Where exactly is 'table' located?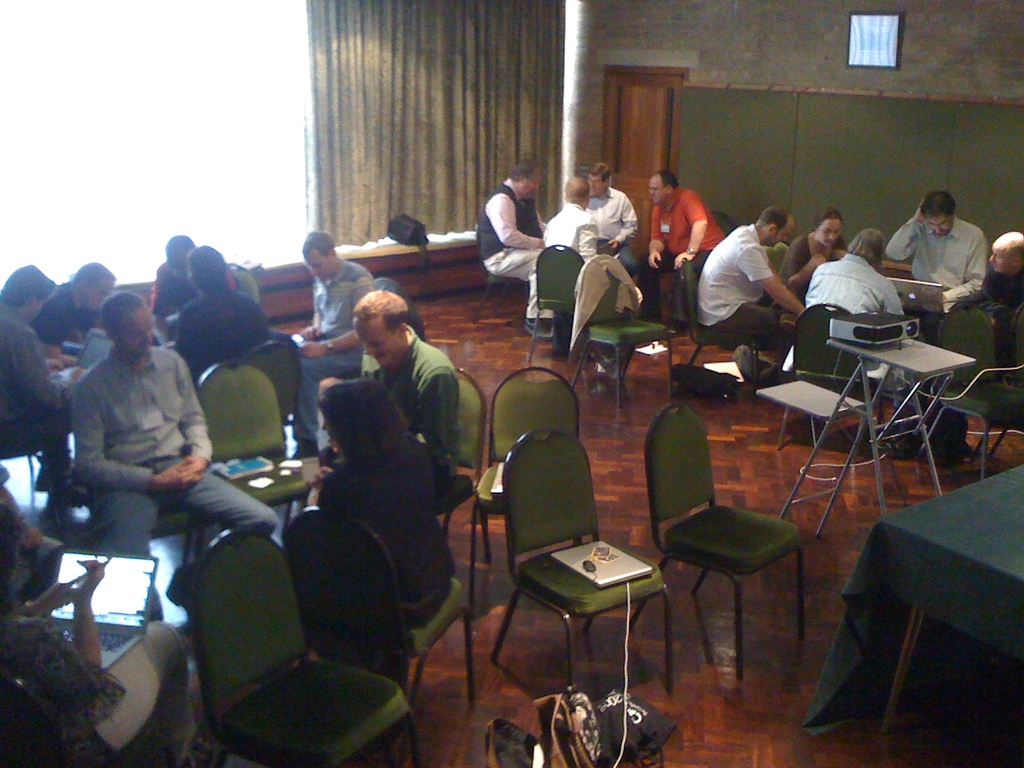
Its bounding box is left=785, top=430, right=1018, bottom=760.
